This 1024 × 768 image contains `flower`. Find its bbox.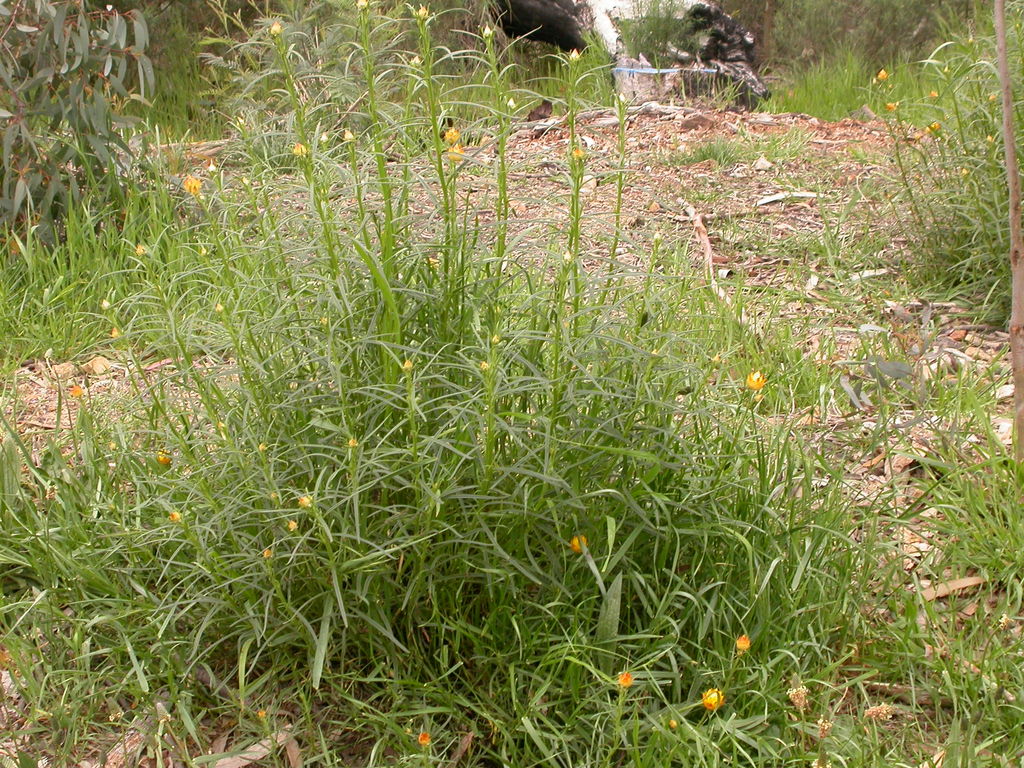
locate(619, 667, 631, 683).
